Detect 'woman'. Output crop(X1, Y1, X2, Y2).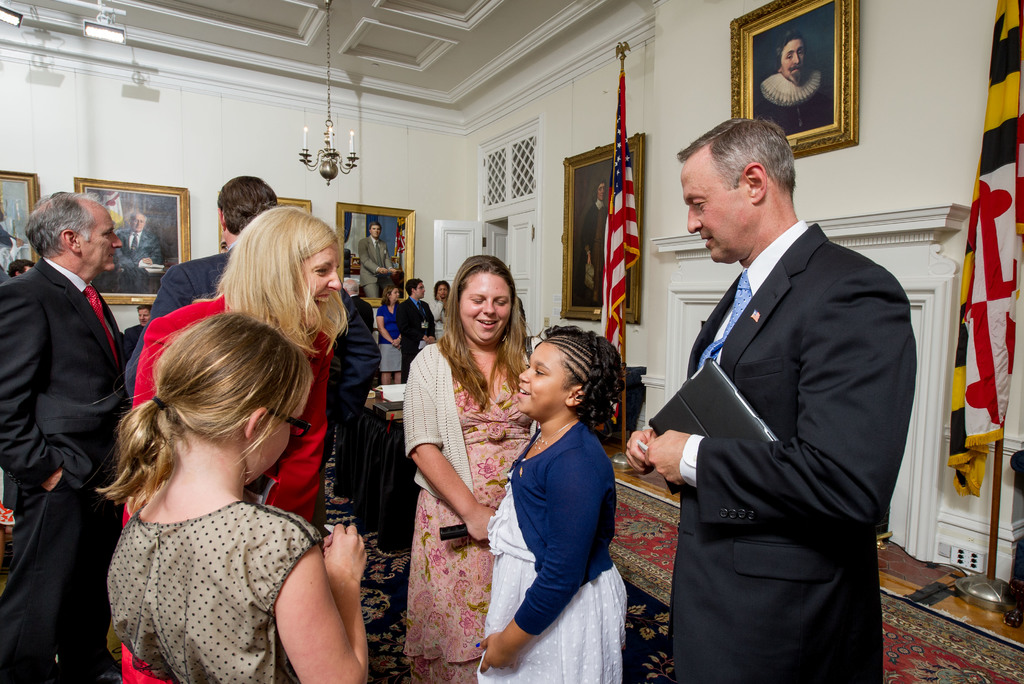
crop(395, 255, 531, 678).
